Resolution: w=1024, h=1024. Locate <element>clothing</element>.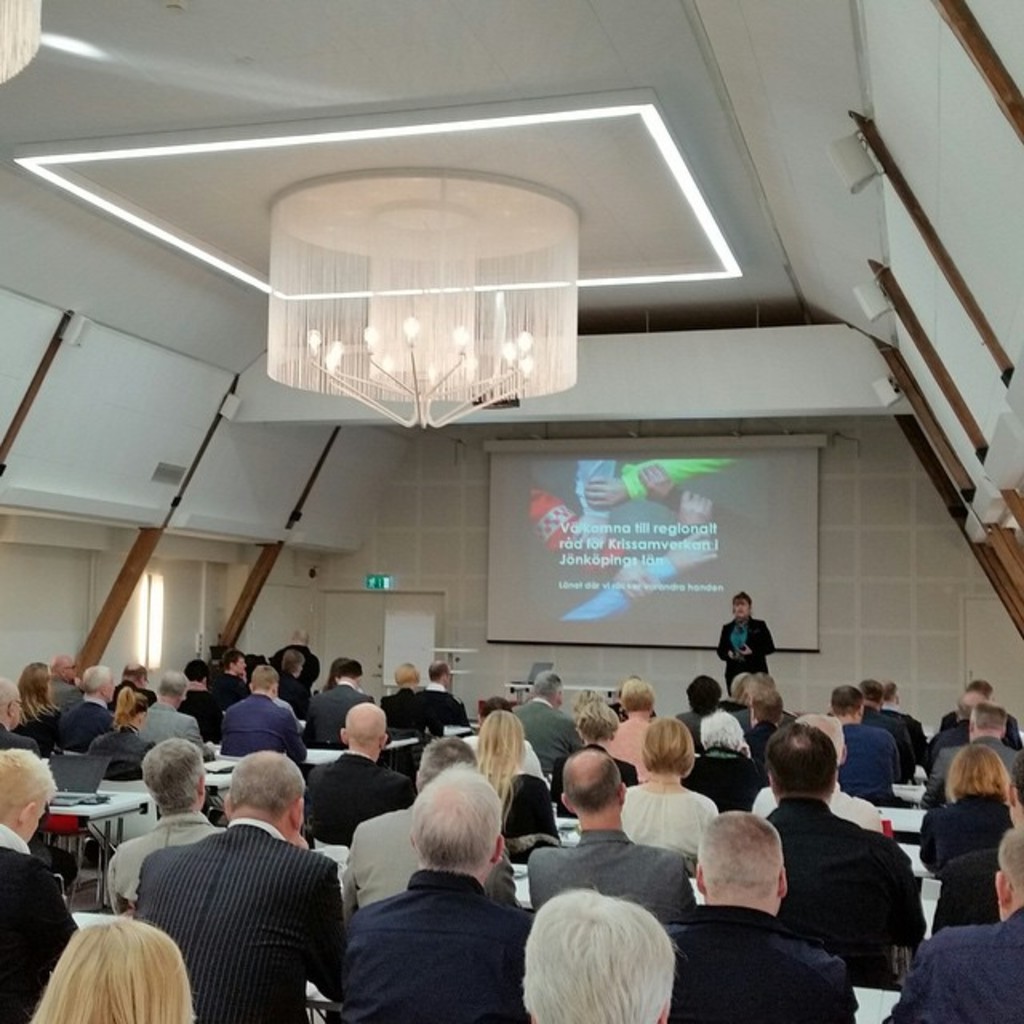
{"x1": 674, "y1": 712, "x2": 710, "y2": 757}.
